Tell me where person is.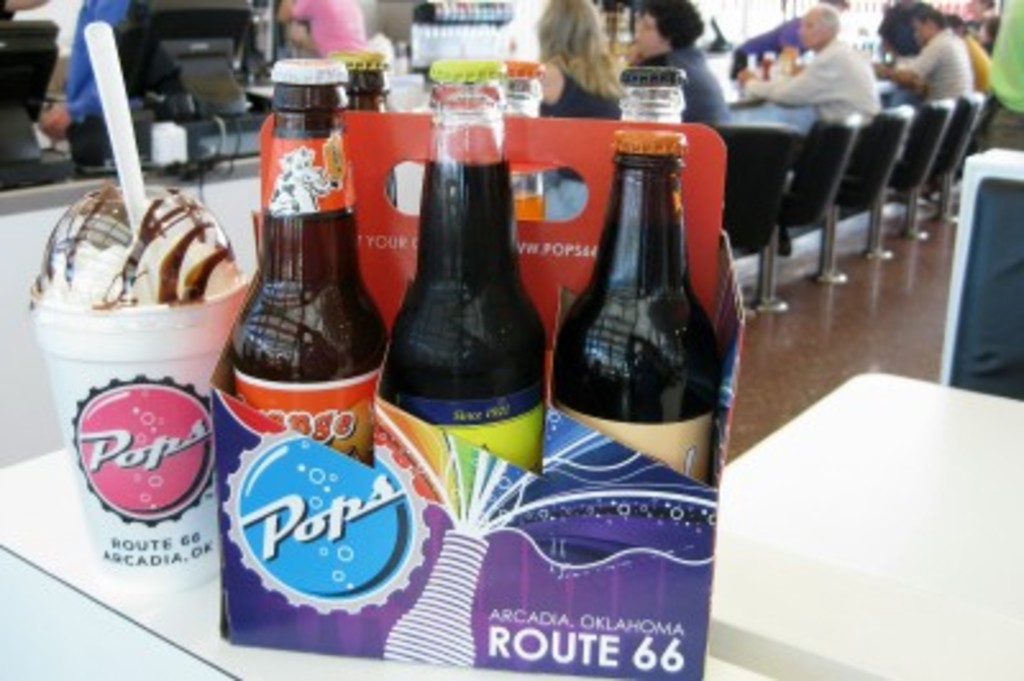
person is at <bbox>527, 0, 630, 123</bbox>.
